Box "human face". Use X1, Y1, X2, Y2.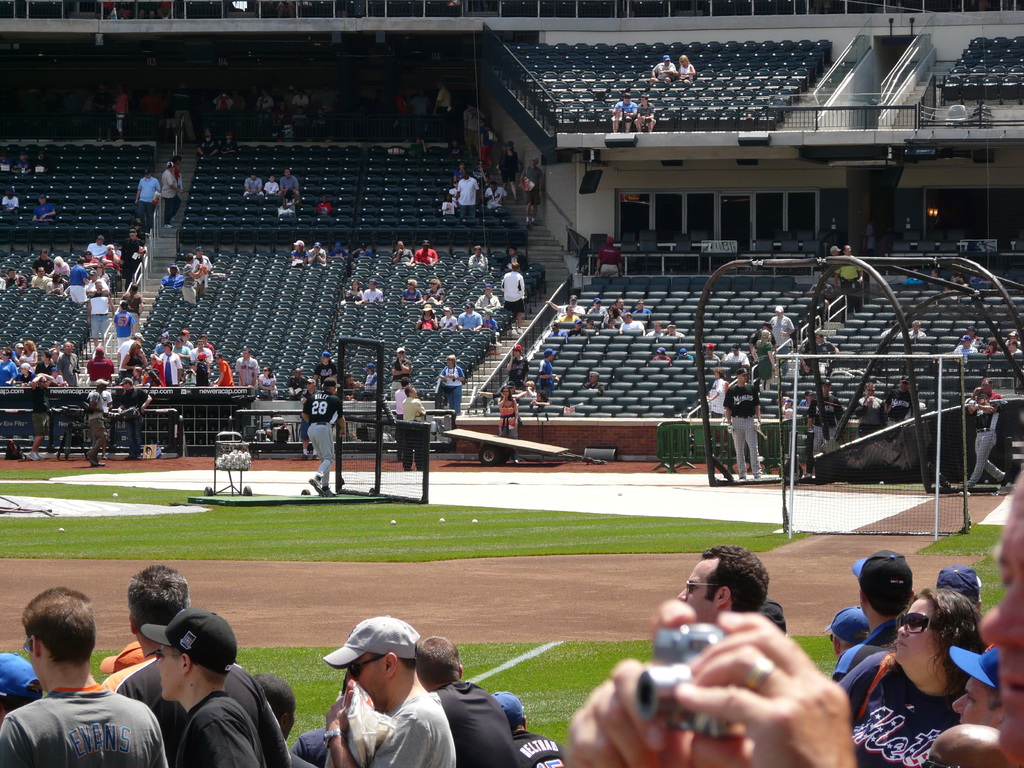
975, 492, 1023, 763.
